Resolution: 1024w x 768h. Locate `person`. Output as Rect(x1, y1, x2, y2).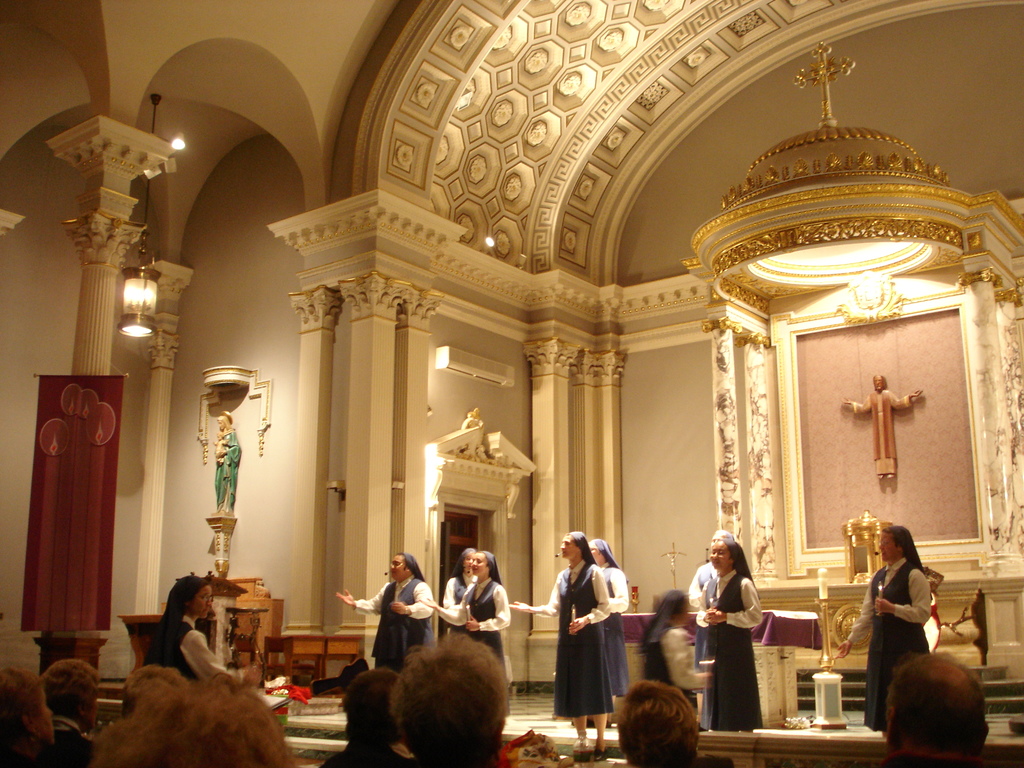
Rect(422, 545, 513, 719).
